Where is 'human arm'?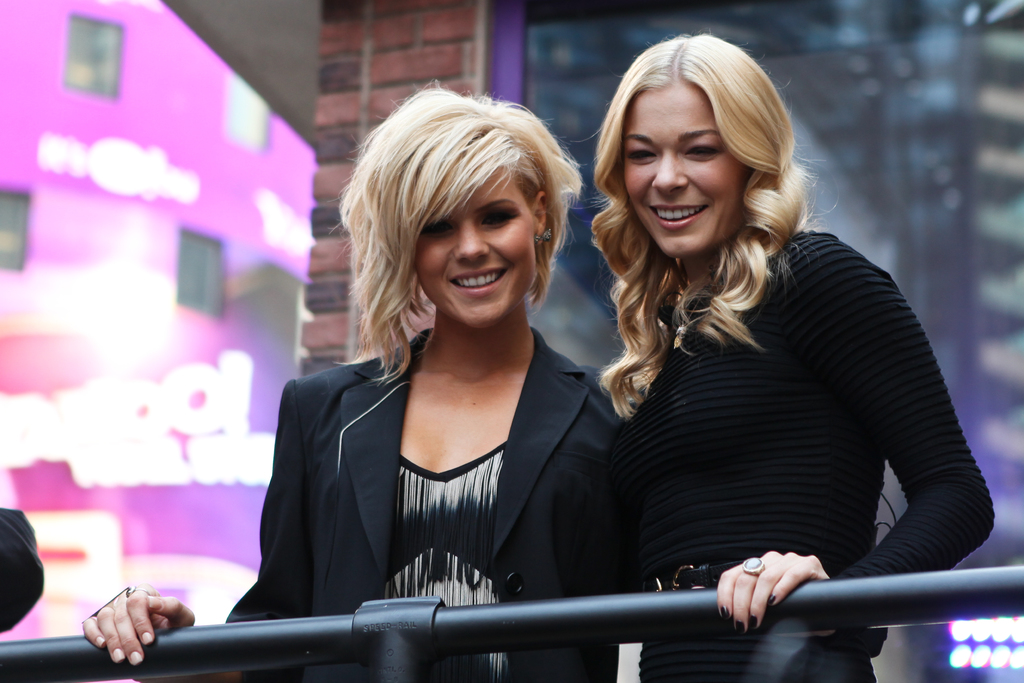
box(717, 252, 994, 633).
